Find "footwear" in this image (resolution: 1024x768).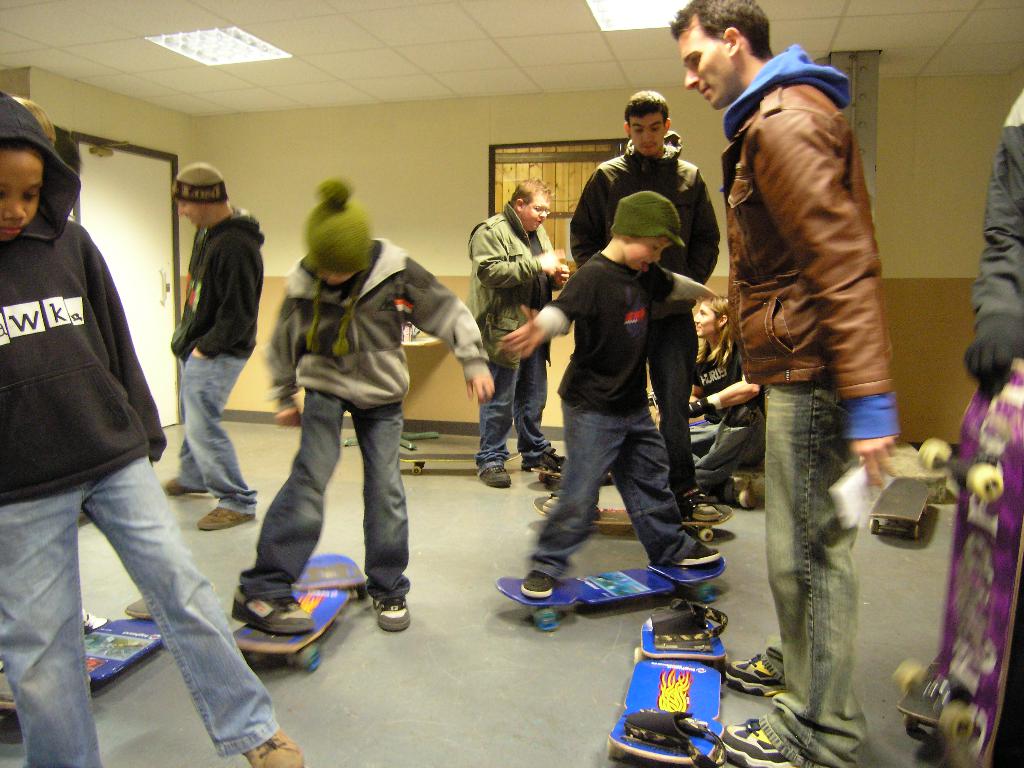
left=723, top=714, right=799, bottom=767.
